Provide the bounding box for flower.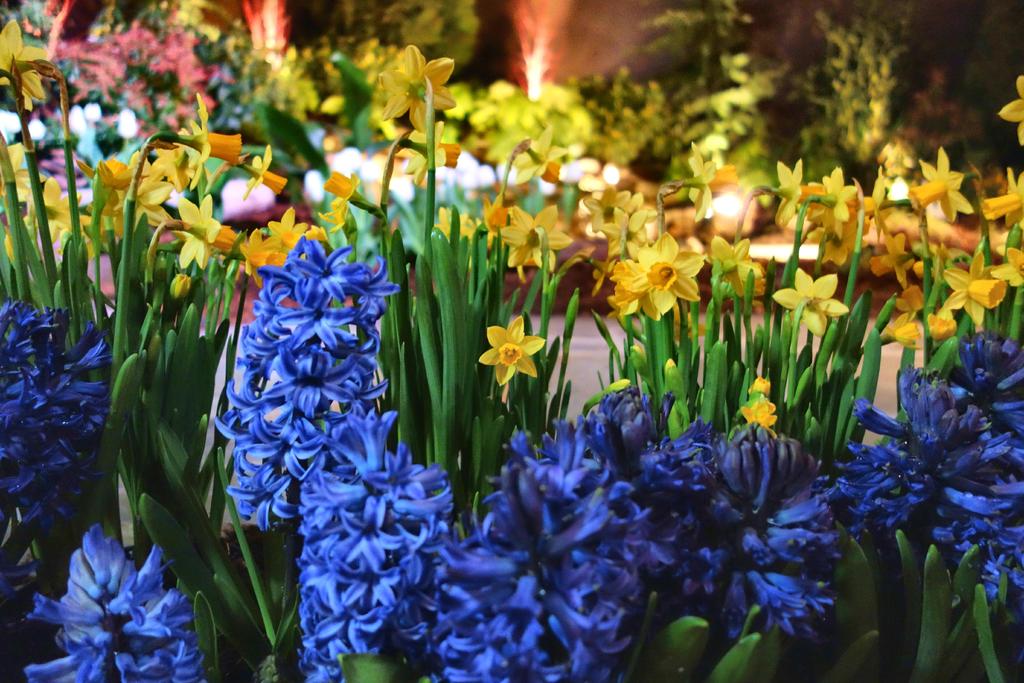
(x1=376, y1=45, x2=455, y2=137).
